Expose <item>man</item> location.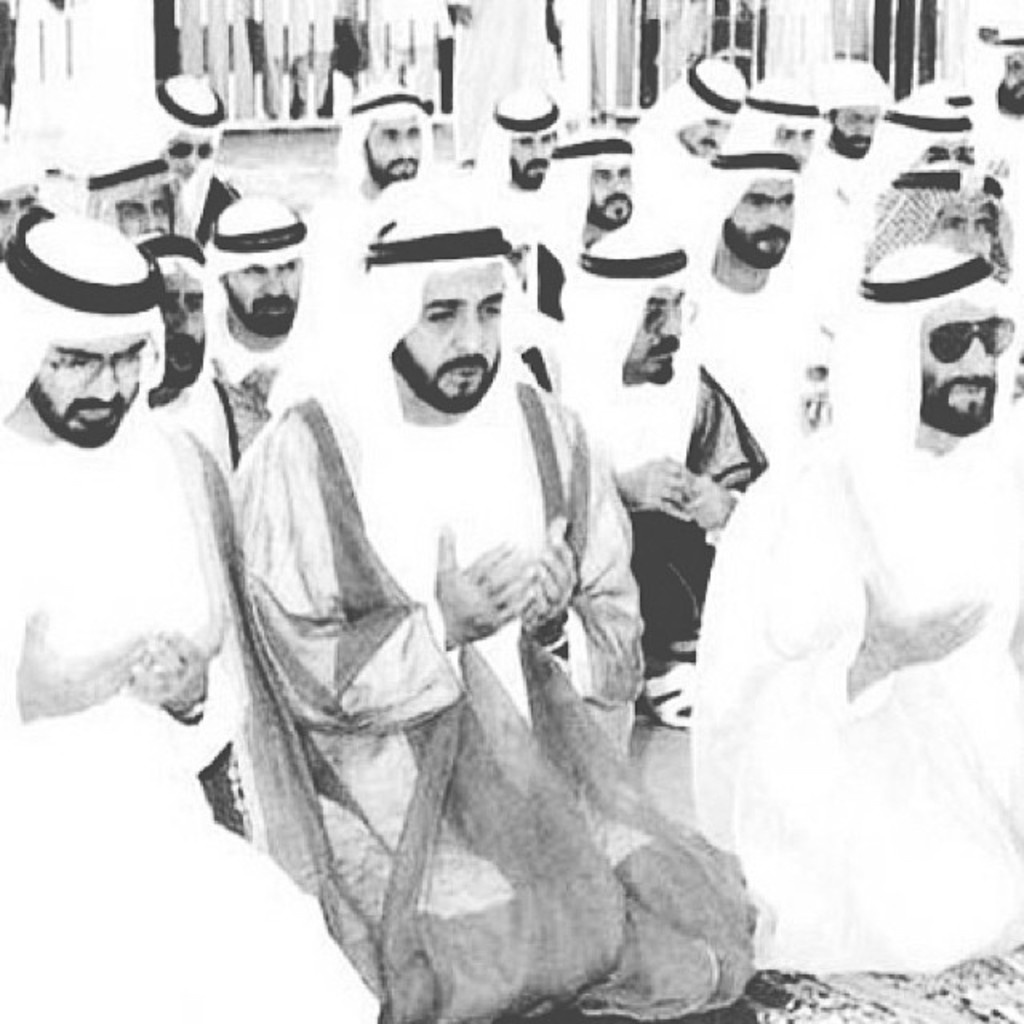
Exposed at Rect(0, 179, 386, 1022).
